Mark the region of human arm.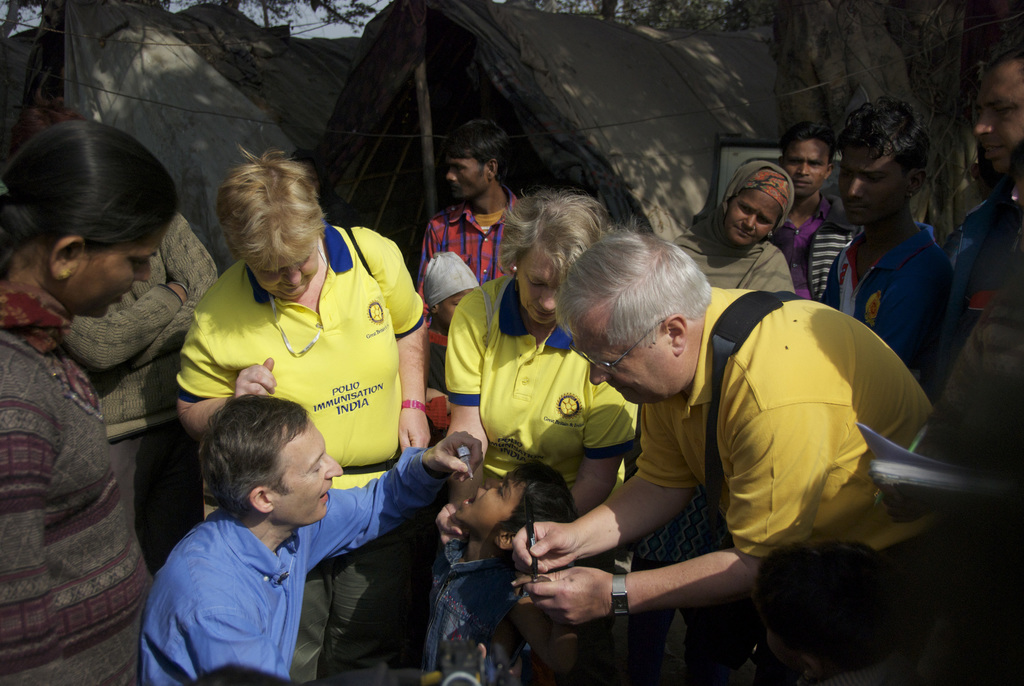
Region: (0, 407, 76, 685).
